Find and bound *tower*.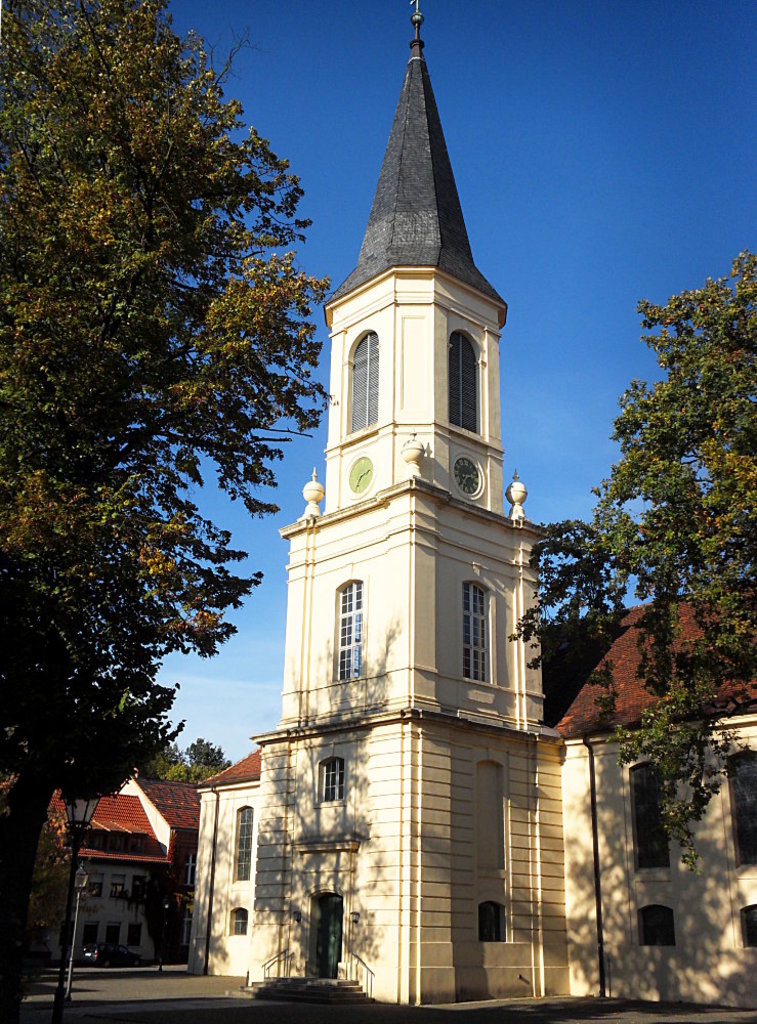
Bound: region(164, 31, 599, 944).
